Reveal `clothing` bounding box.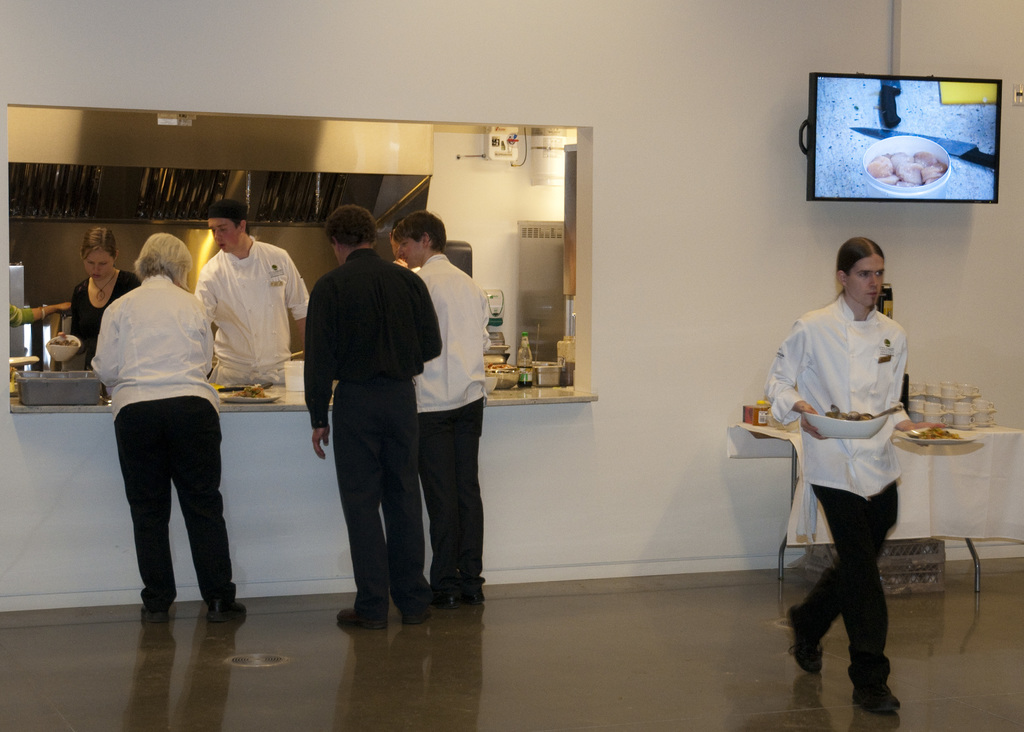
Revealed: bbox=(401, 250, 494, 596).
